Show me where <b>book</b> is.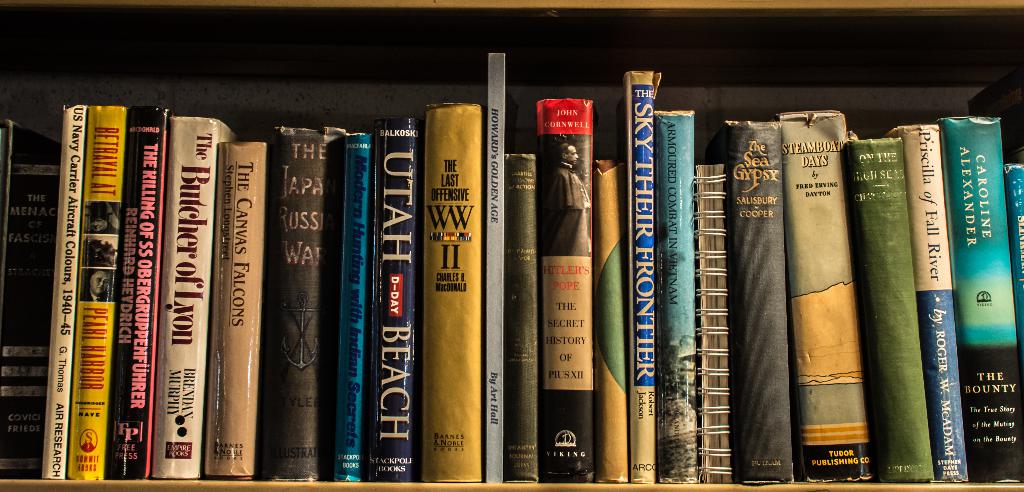
<b>book</b> is at 595,157,628,480.
